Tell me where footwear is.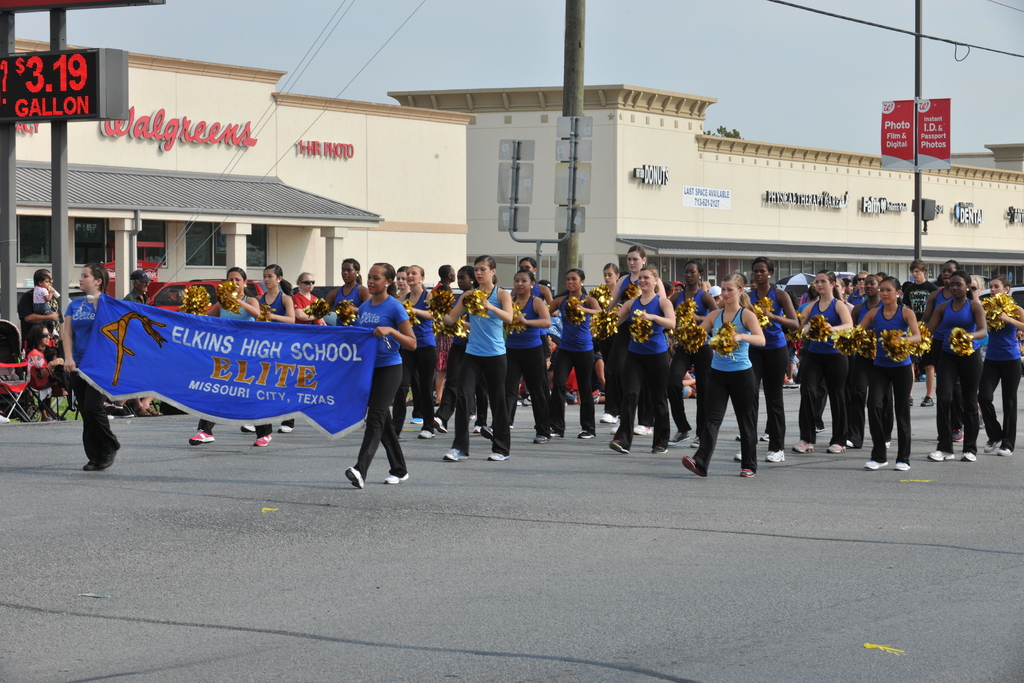
footwear is at box(893, 460, 911, 474).
